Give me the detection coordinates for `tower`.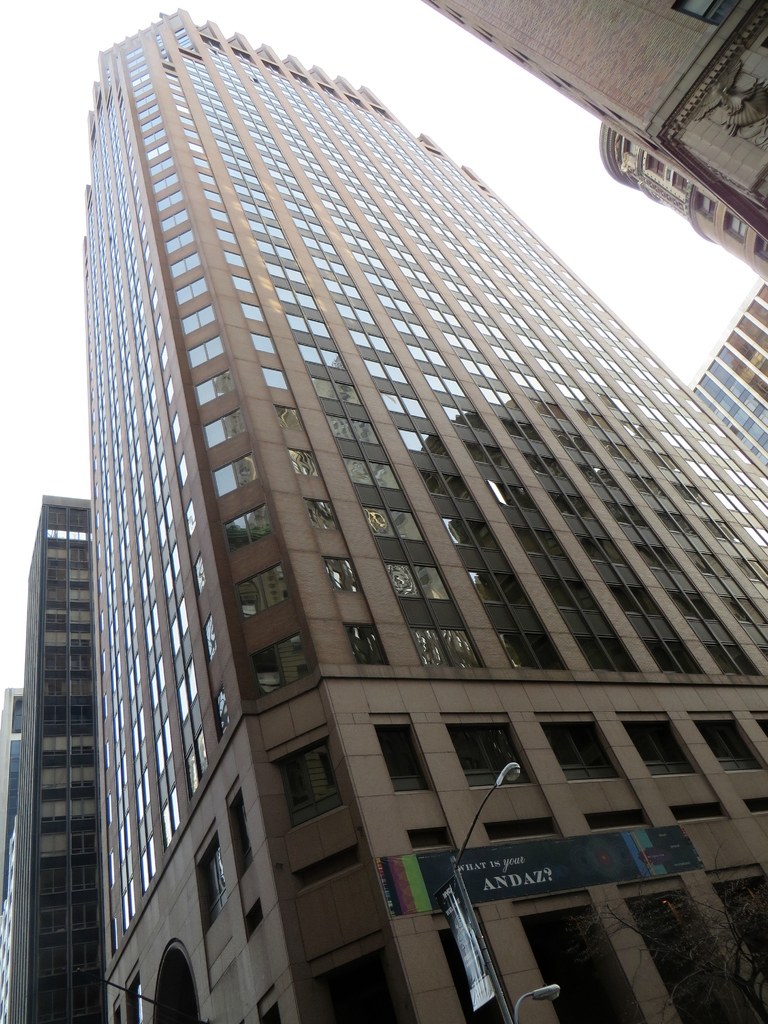
box(83, 7, 767, 1023).
